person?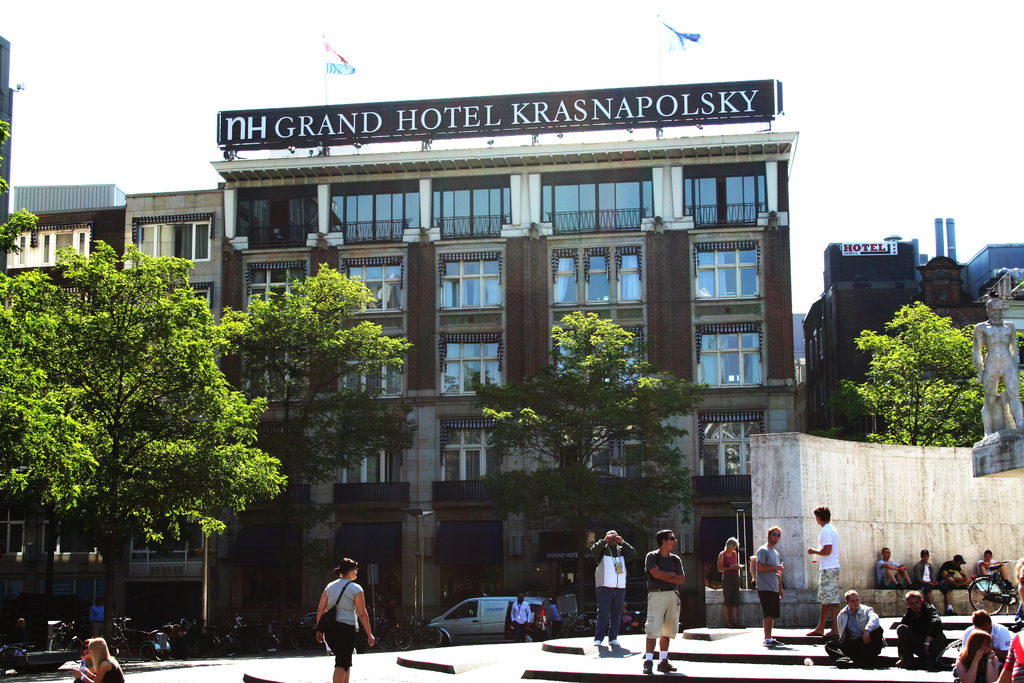
(714,536,744,632)
